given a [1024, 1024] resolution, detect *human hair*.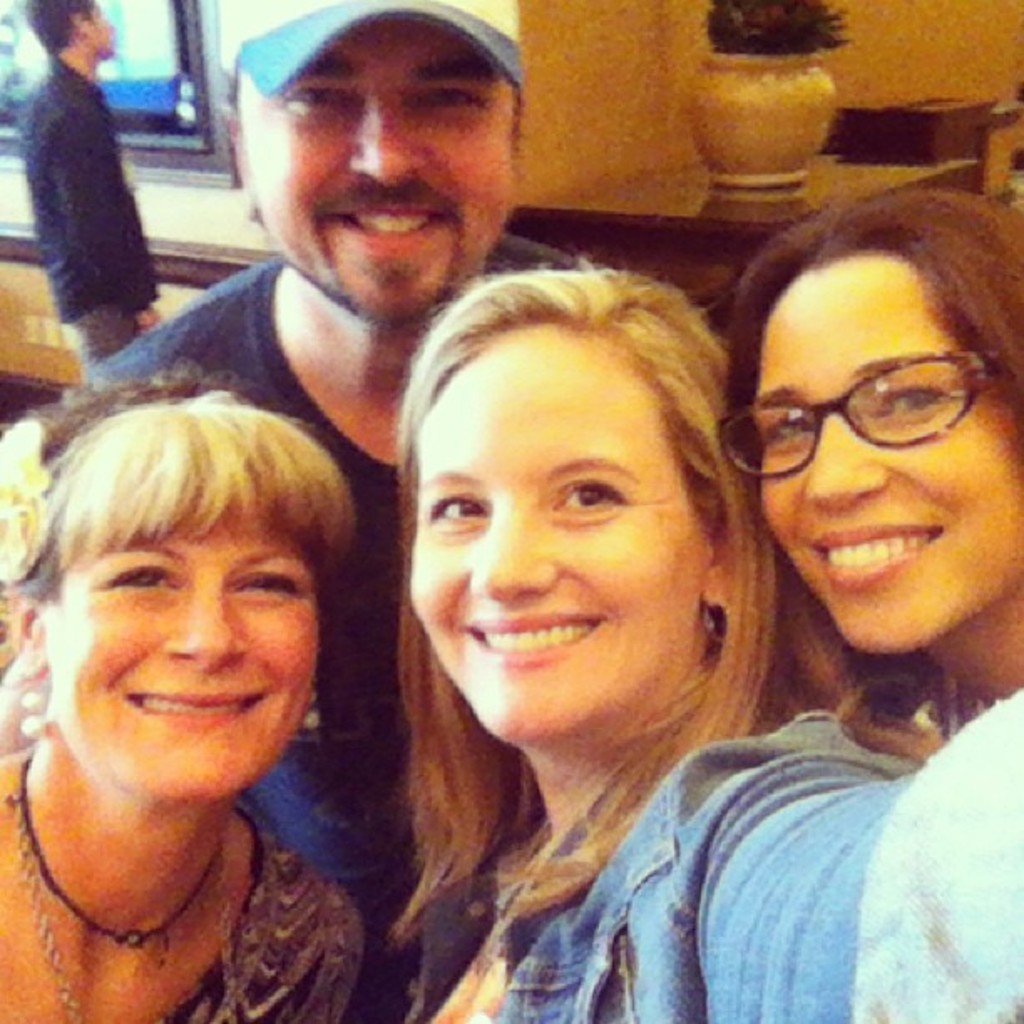
bbox=[0, 358, 358, 631].
